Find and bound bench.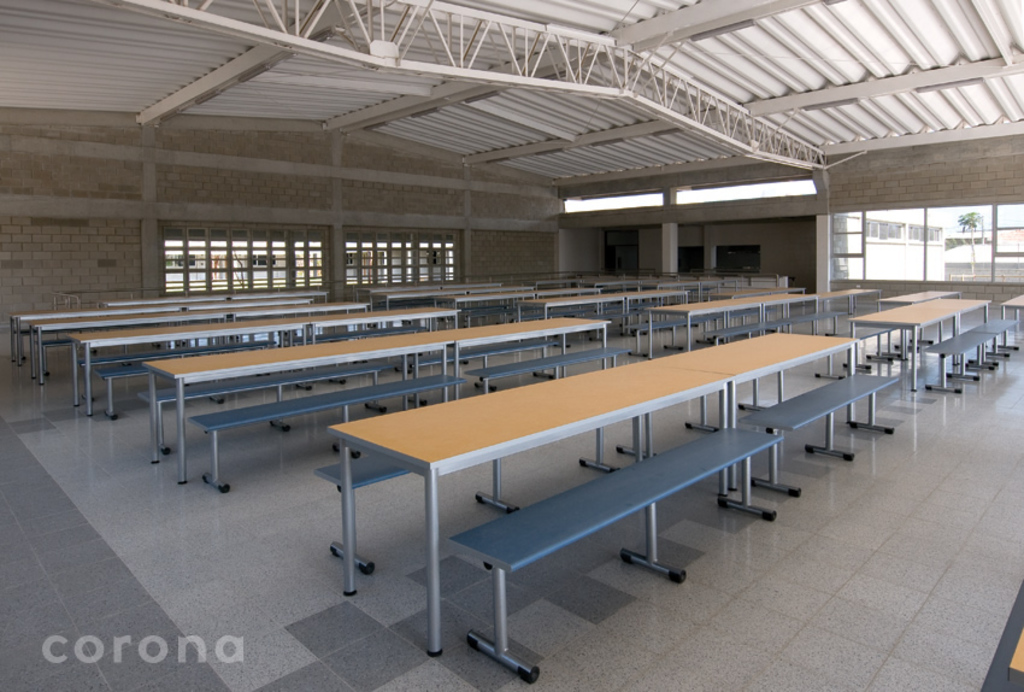
Bound: detection(629, 309, 710, 351).
